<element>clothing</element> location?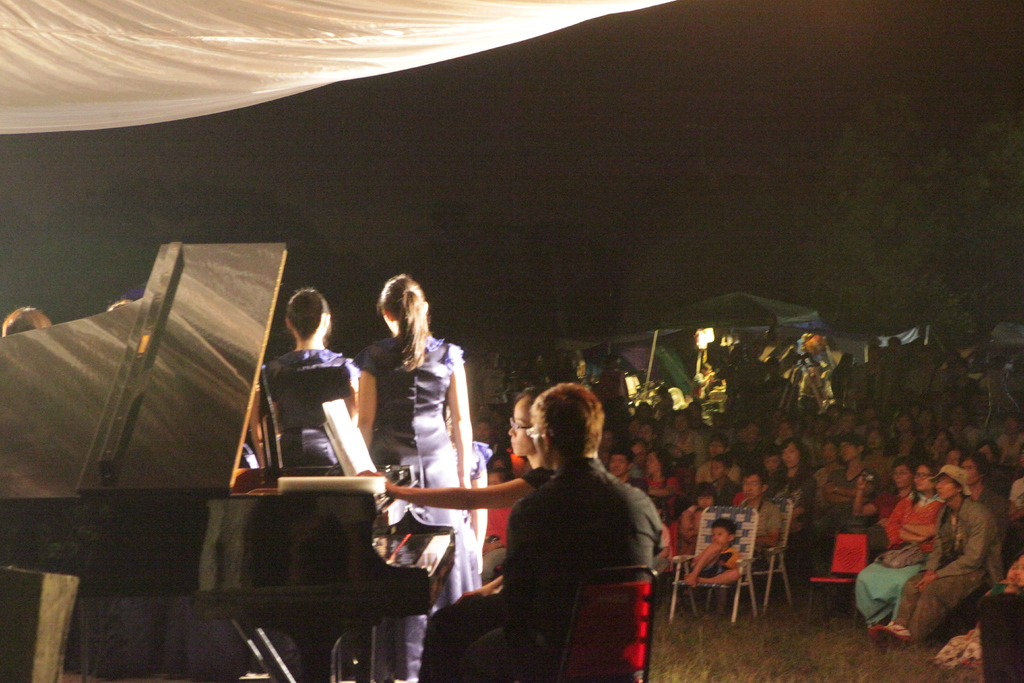
[696, 540, 749, 599]
